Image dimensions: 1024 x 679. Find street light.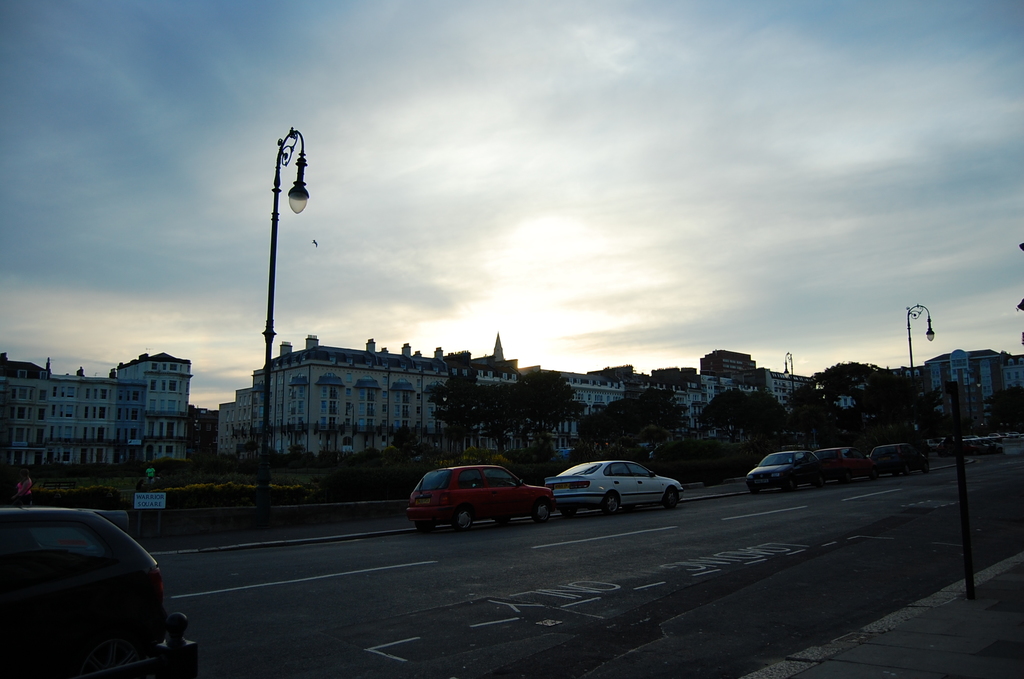
[252,121,308,544].
